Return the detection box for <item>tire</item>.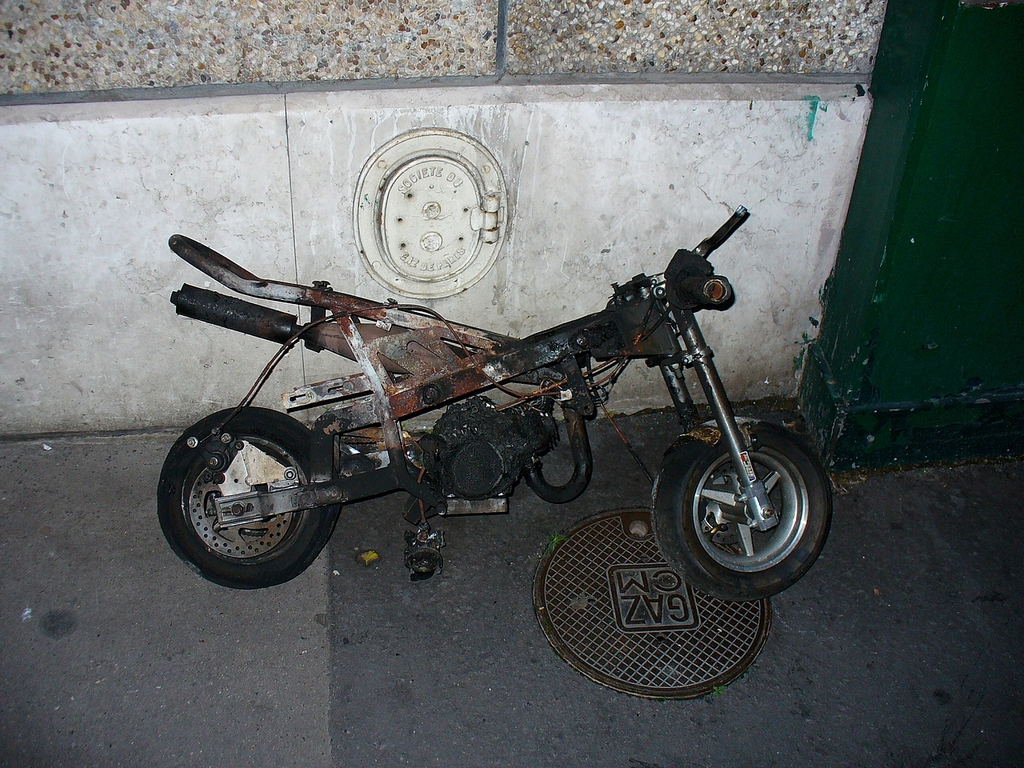
bbox(653, 406, 824, 609).
